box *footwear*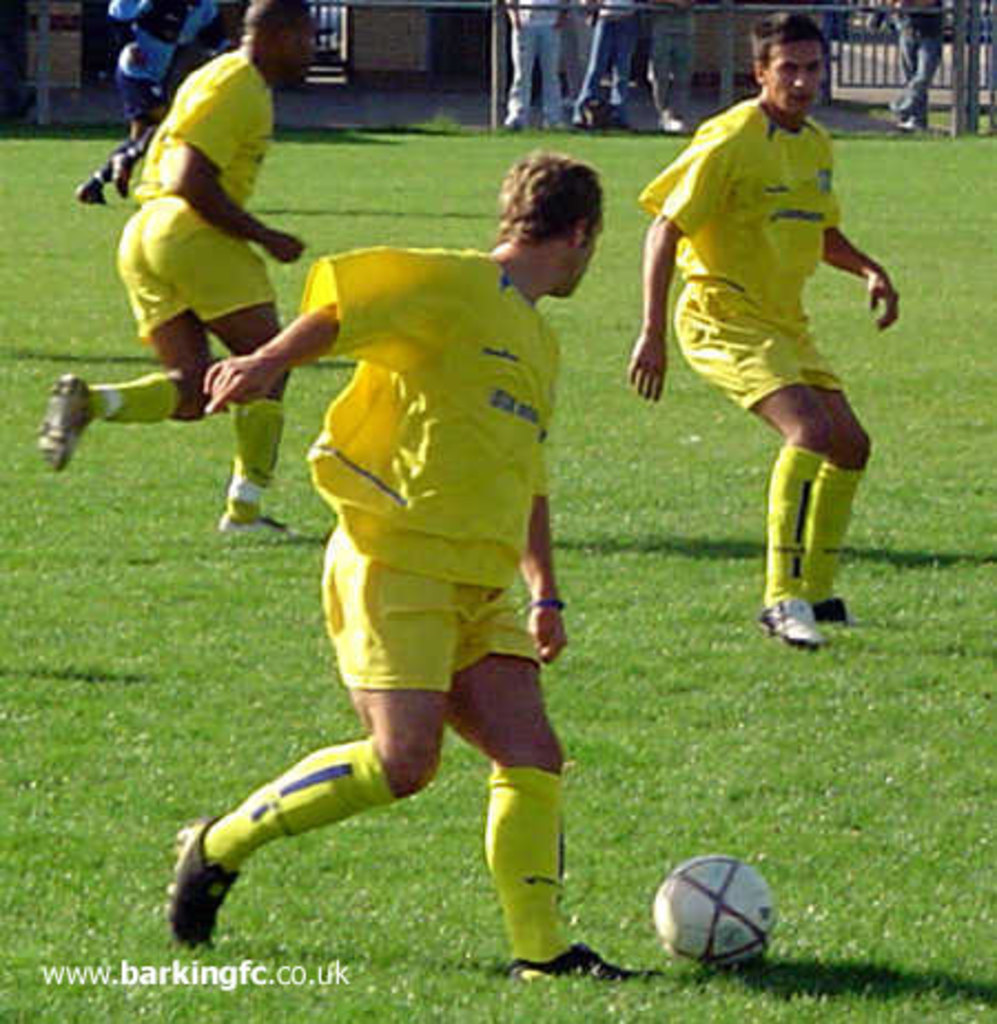
detection(895, 117, 915, 122)
